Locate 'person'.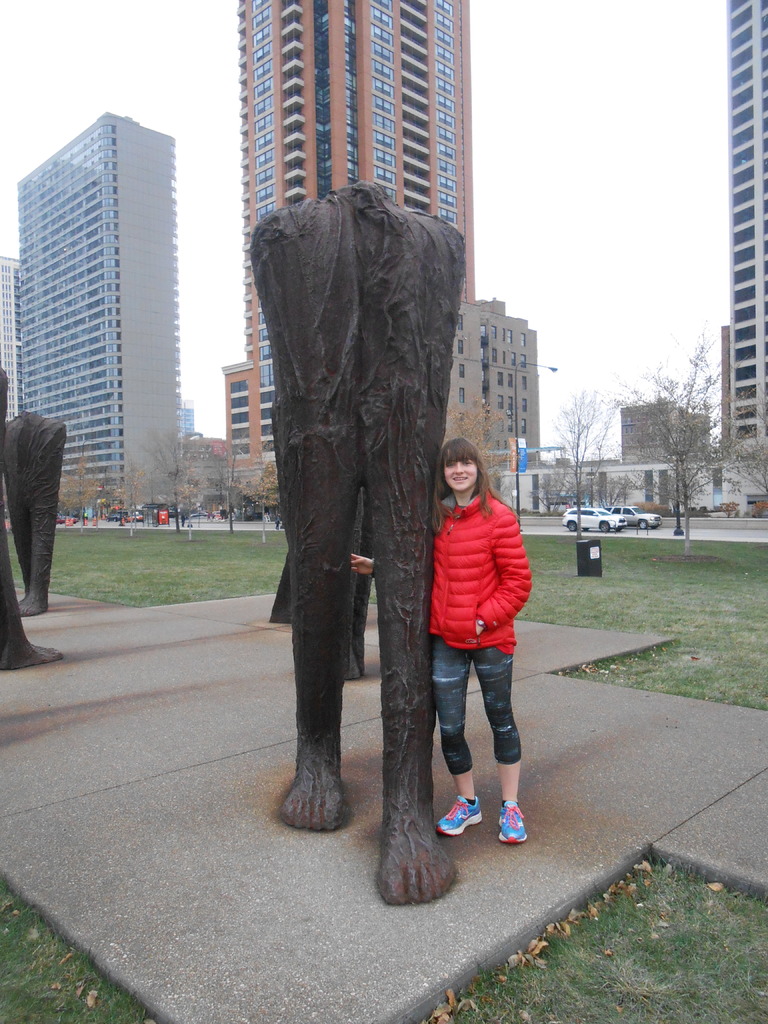
Bounding box: [349,442,529,842].
